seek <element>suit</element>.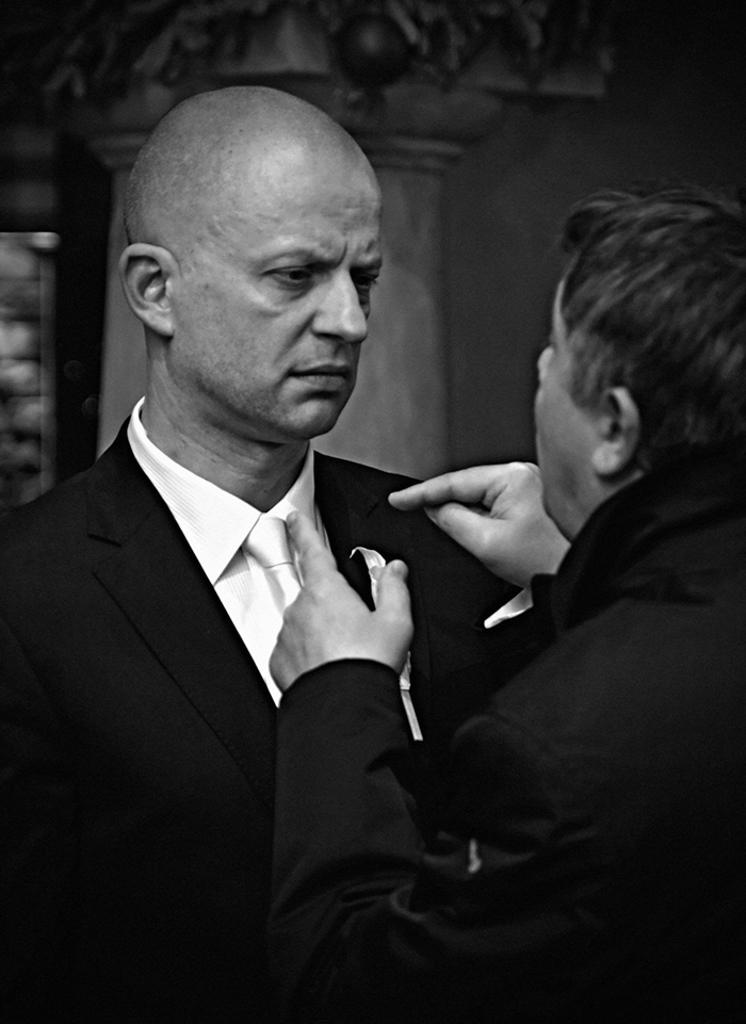
(0, 416, 550, 1023).
